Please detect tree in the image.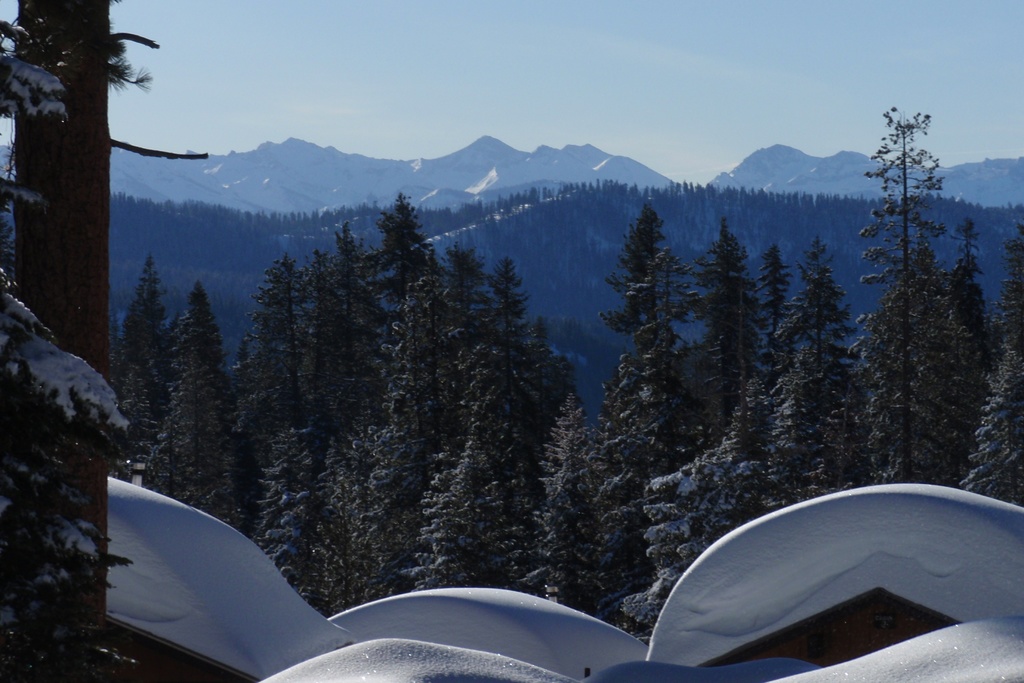
140/314/234/547.
